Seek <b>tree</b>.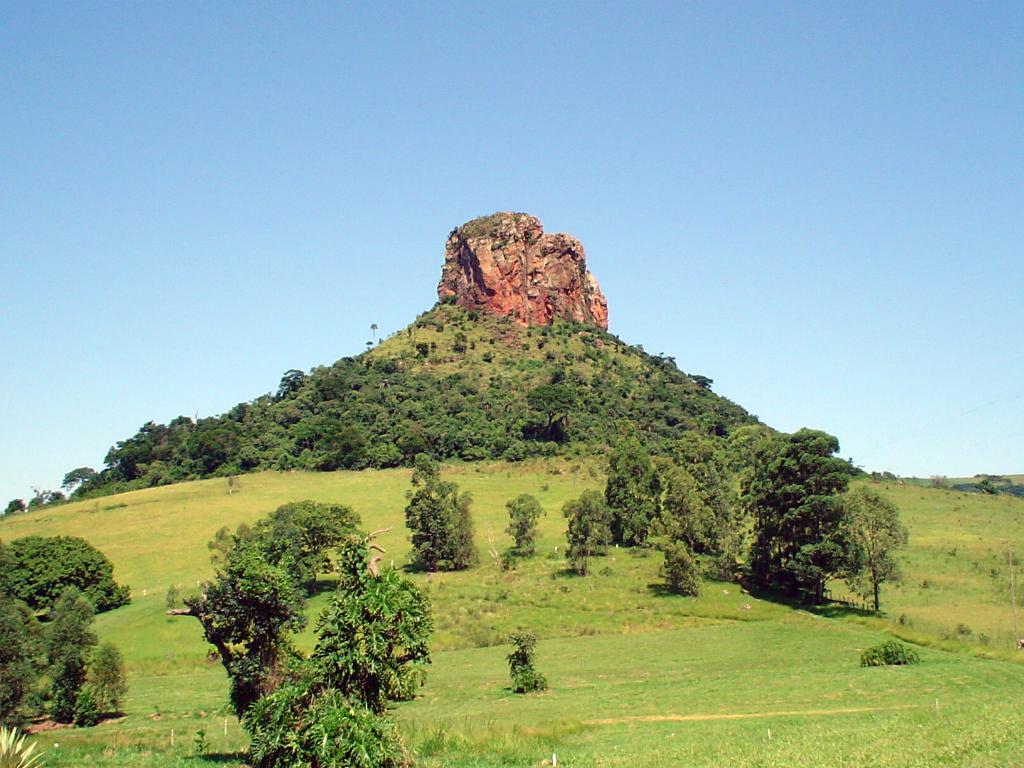
(397, 460, 479, 577).
